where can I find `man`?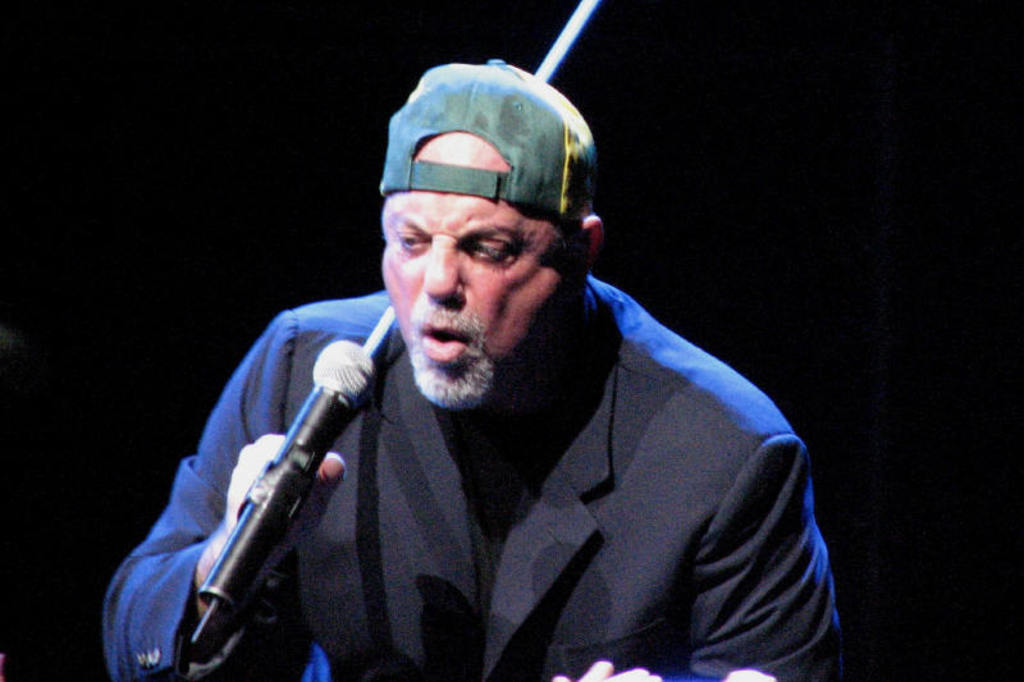
You can find it at {"x1": 113, "y1": 56, "x2": 824, "y2": 681}.
